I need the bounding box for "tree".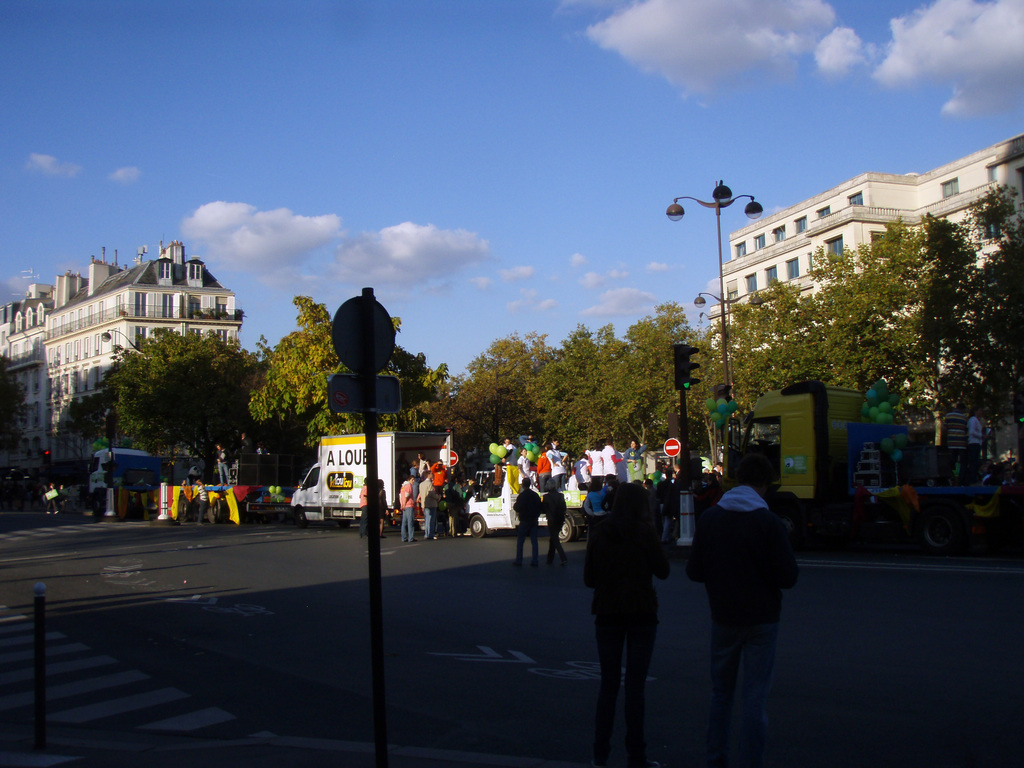
Here it is: crop(673, 276, 847, 481).
